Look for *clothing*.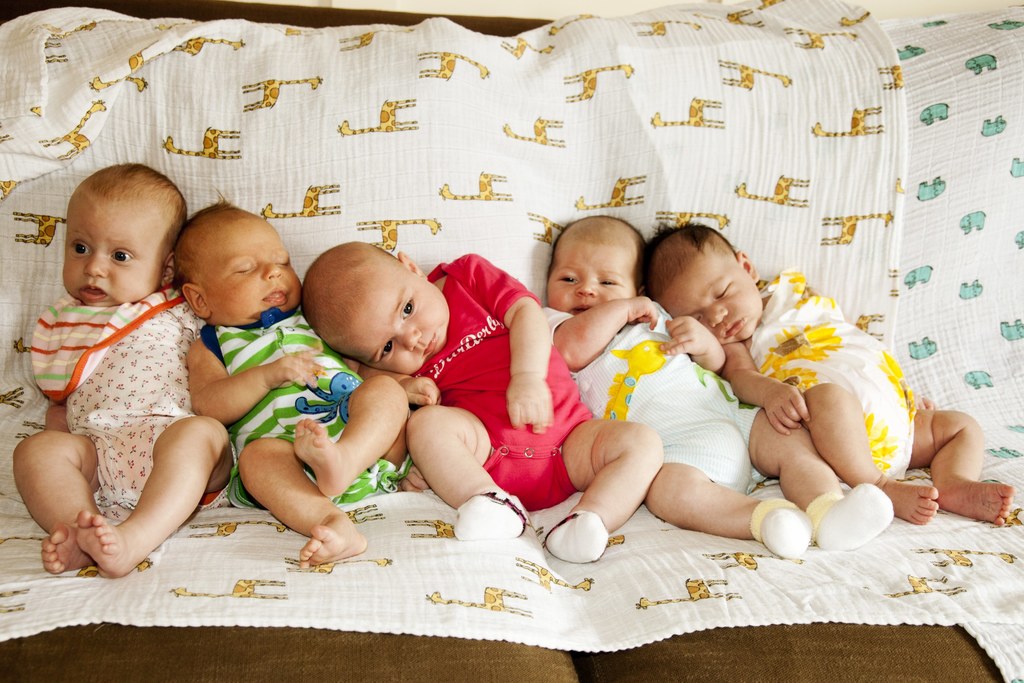
Found: pyautogui.locateOnScreen(200, 308, 410, 500).
